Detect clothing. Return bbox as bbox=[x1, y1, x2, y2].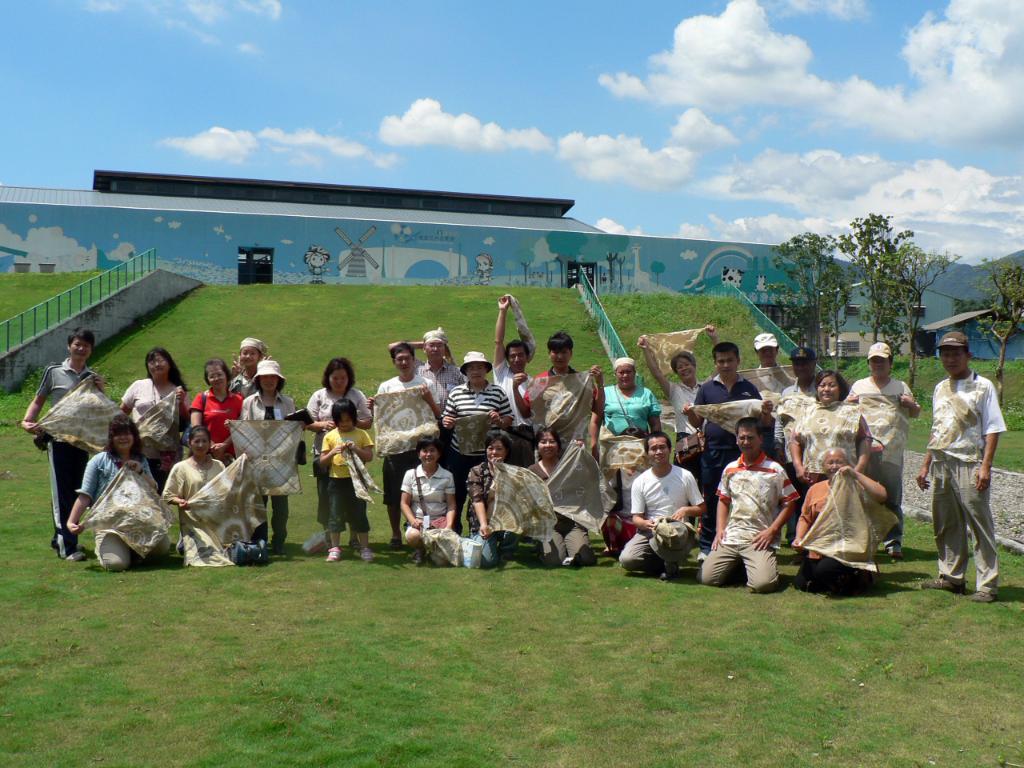
bbox=[28, 362, 86, 557].
